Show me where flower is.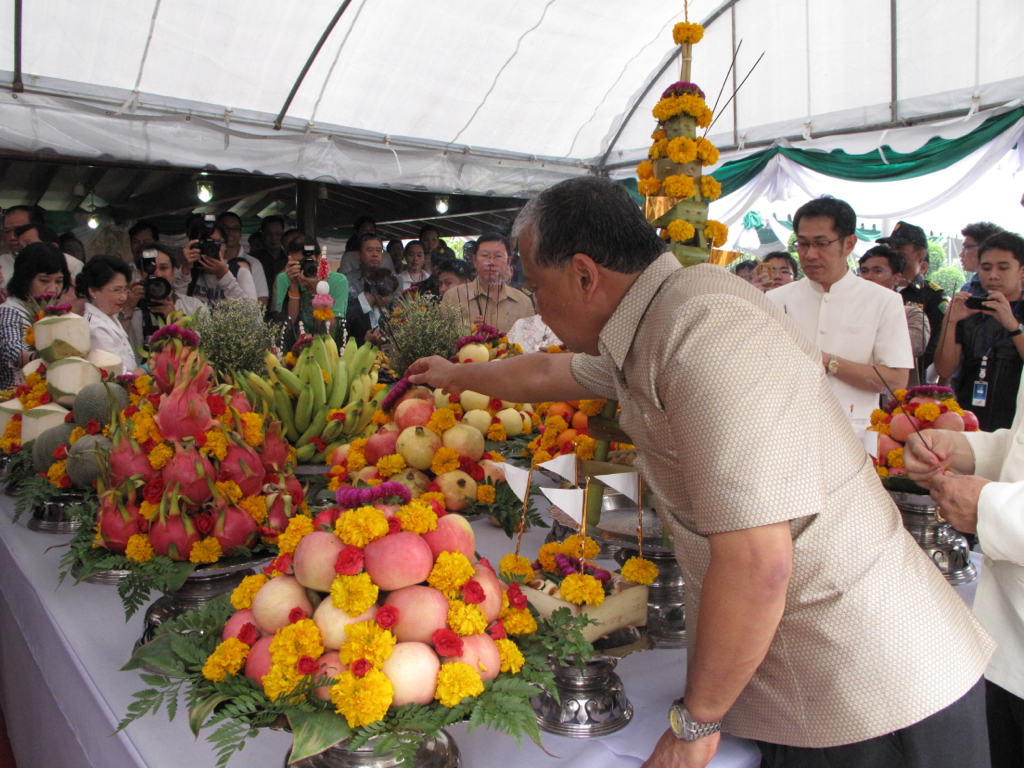
flower is at region(262, 558, 297, 575).
